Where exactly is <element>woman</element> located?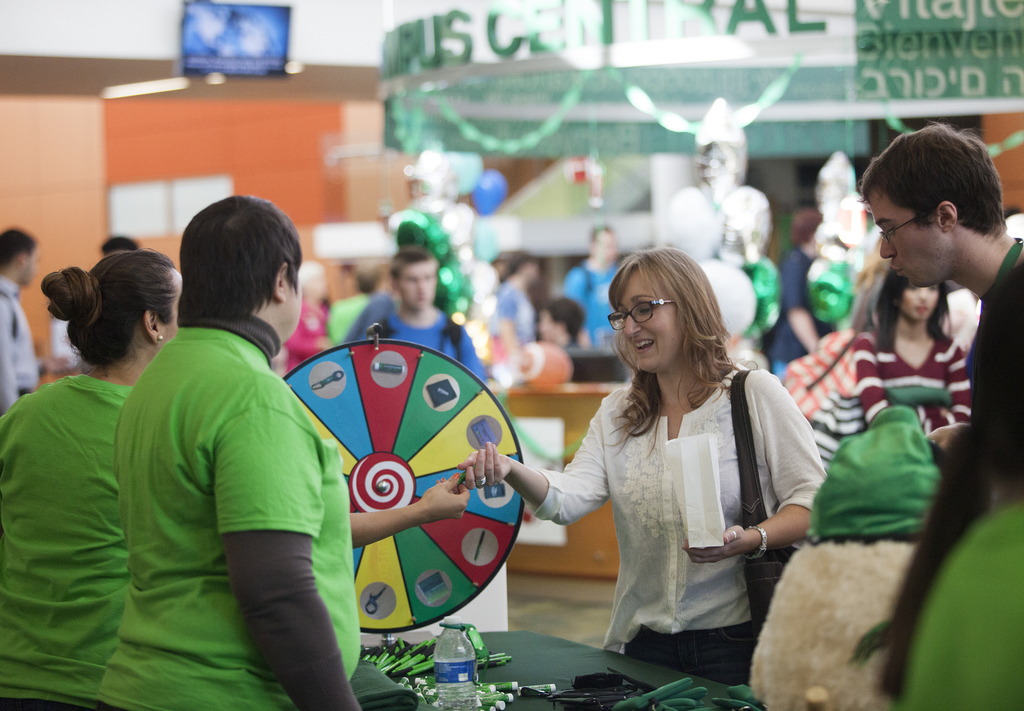
Its bounding box is pyautogui.locateOnScreen(534, 261, 804, 687).
